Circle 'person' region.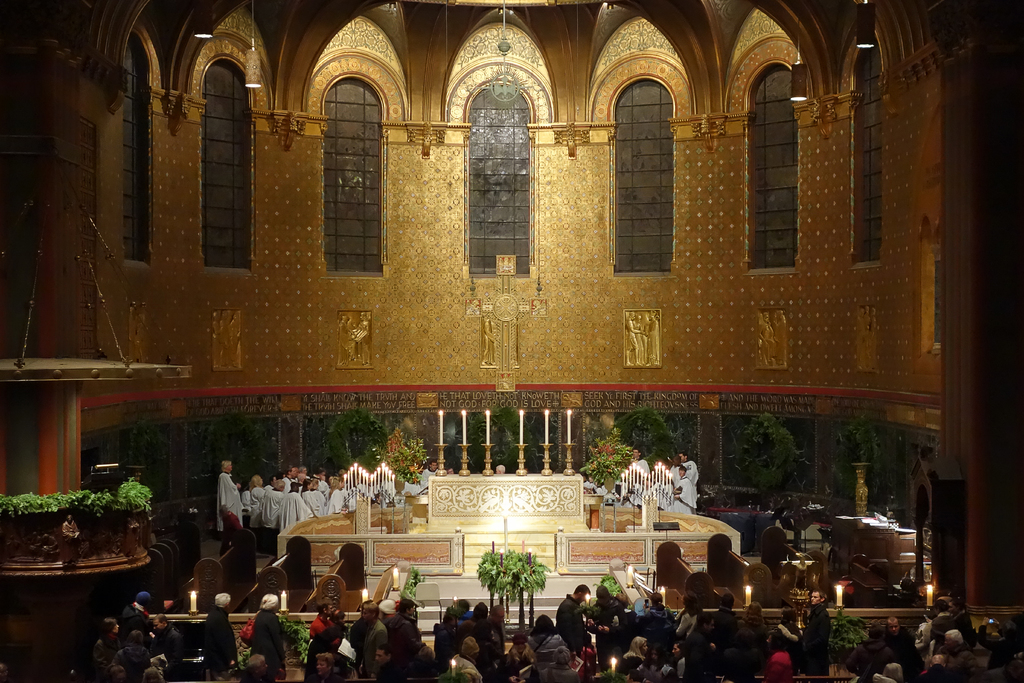
Region: pyautogui.locateOnScreen(209, 458, 351, 537).
